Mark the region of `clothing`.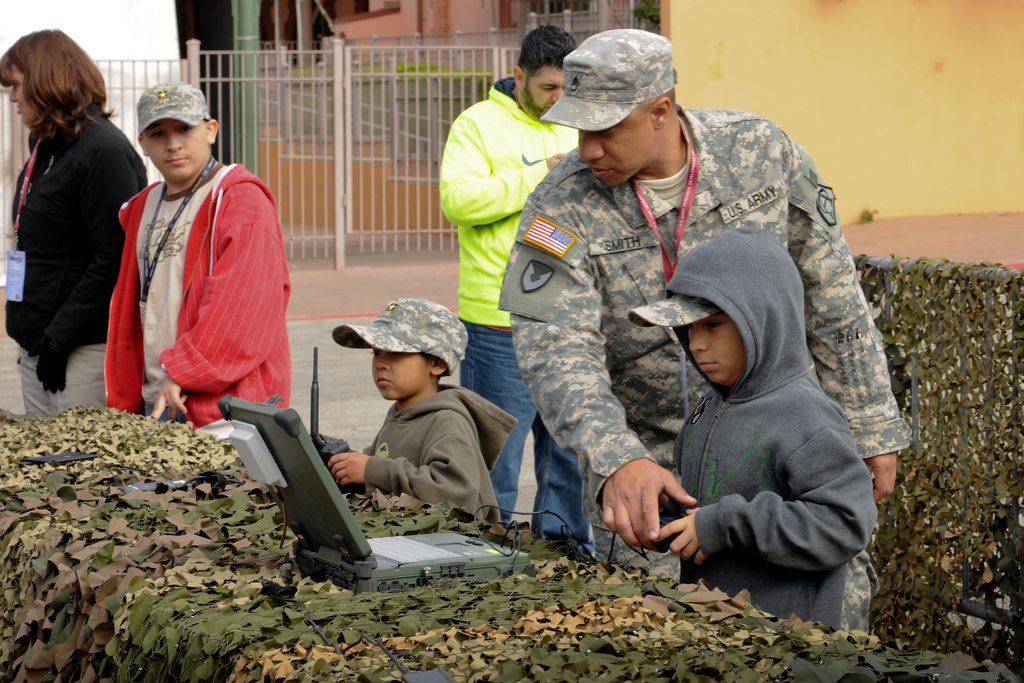
Region: detection(495, 108, 909, 532).
